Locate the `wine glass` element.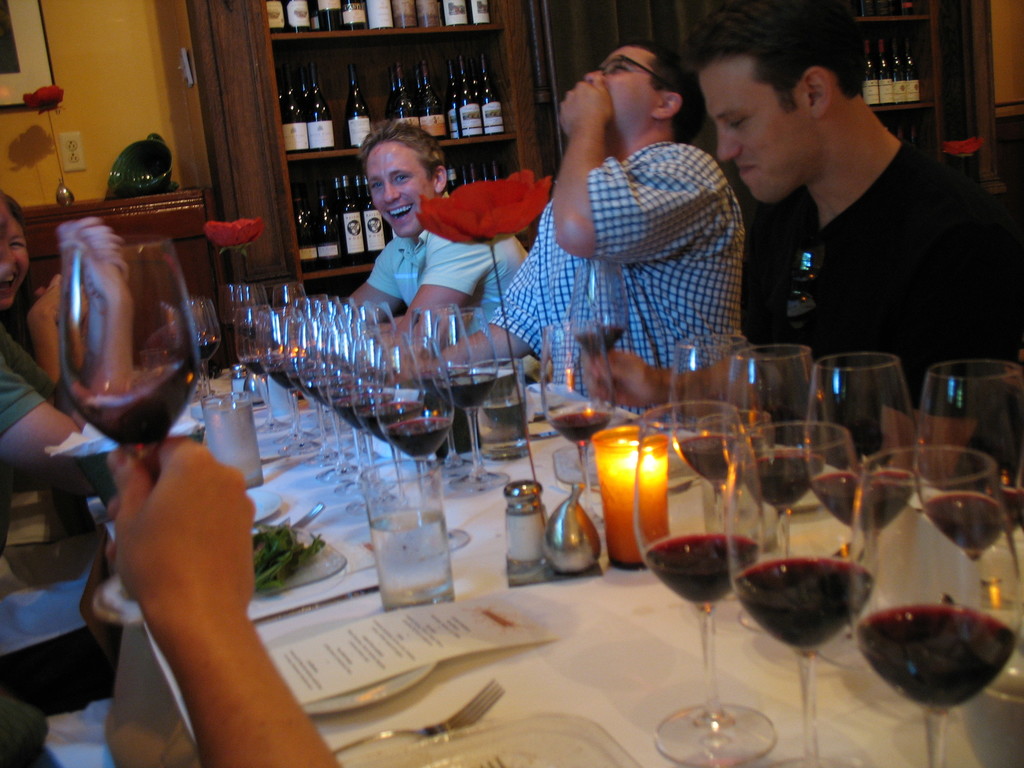
Element bbox: {"x1": 543, "y1": 323, "x2": 611, "y2": 519}.
